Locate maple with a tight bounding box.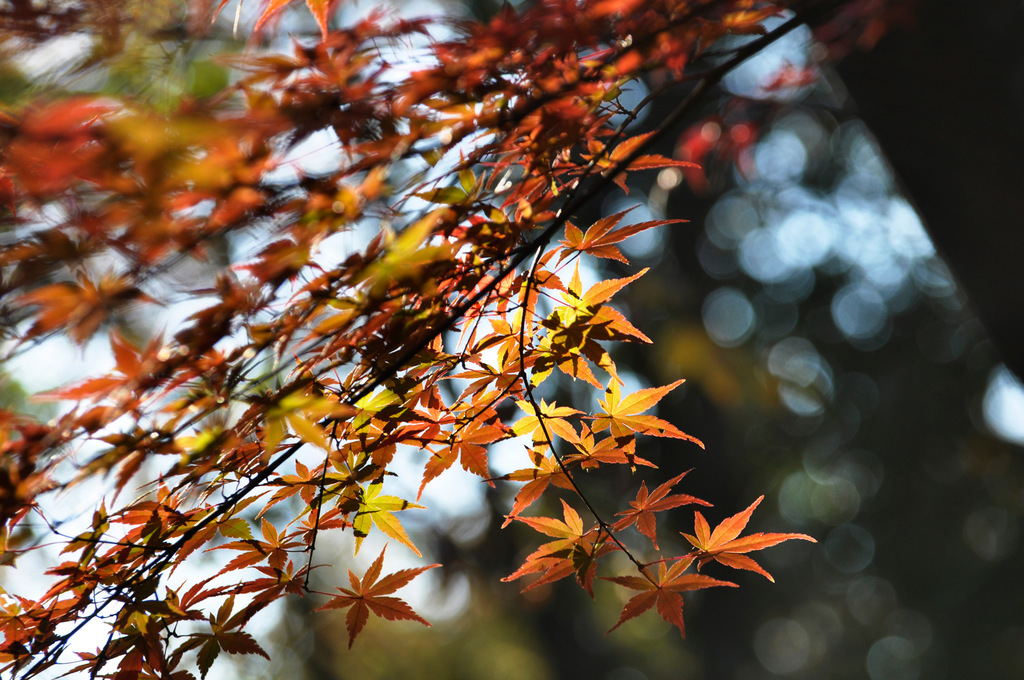
{"x1": 0, "y1": 0, "x2": 906, "y2": 679}.
